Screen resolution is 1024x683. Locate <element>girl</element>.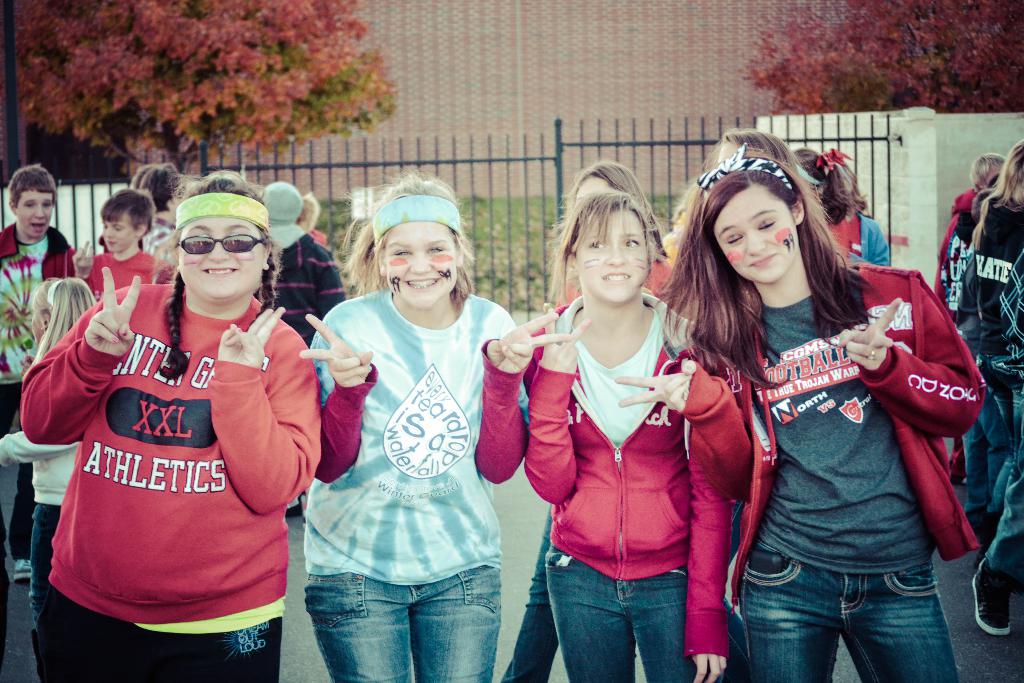
left=0, top=278, right=95, bottom=674.
